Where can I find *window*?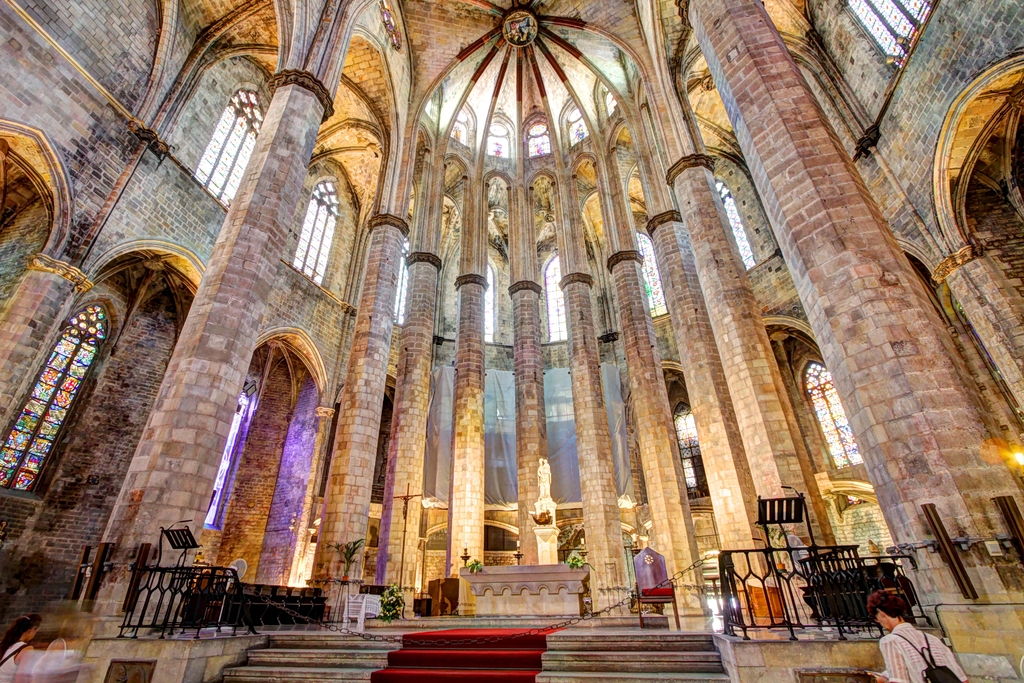
You can find it at (left=483, top=261, right=496, bottom=345).
